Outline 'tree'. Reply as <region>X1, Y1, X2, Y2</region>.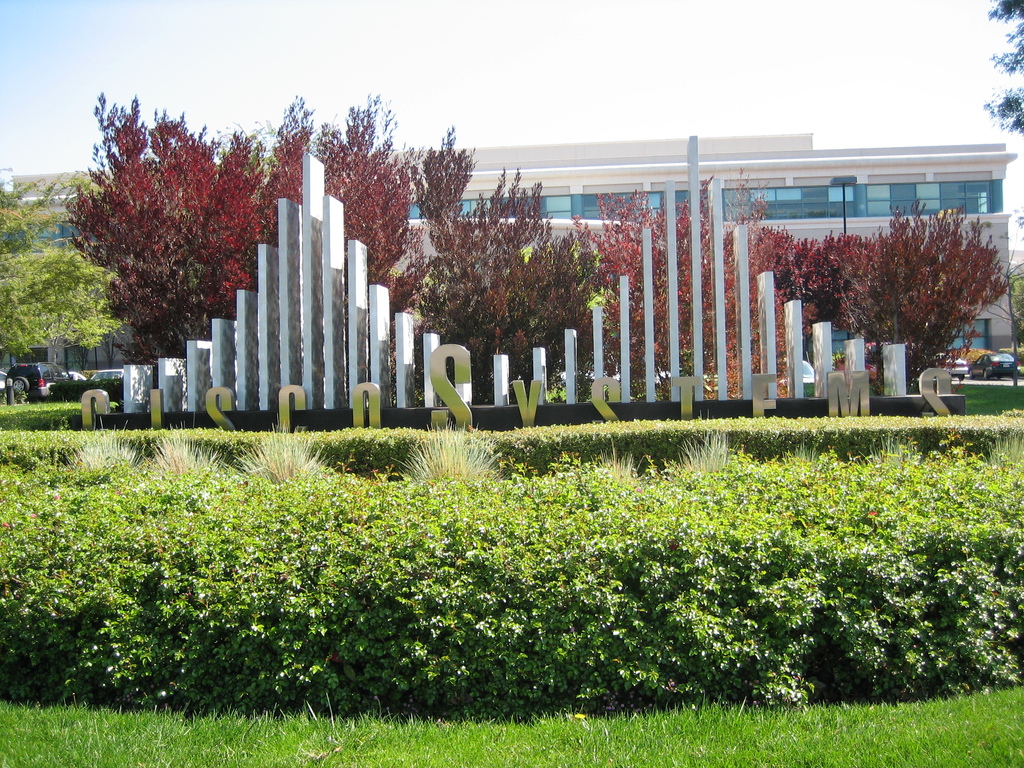
<region>0, 250, 122, 366</region>.
